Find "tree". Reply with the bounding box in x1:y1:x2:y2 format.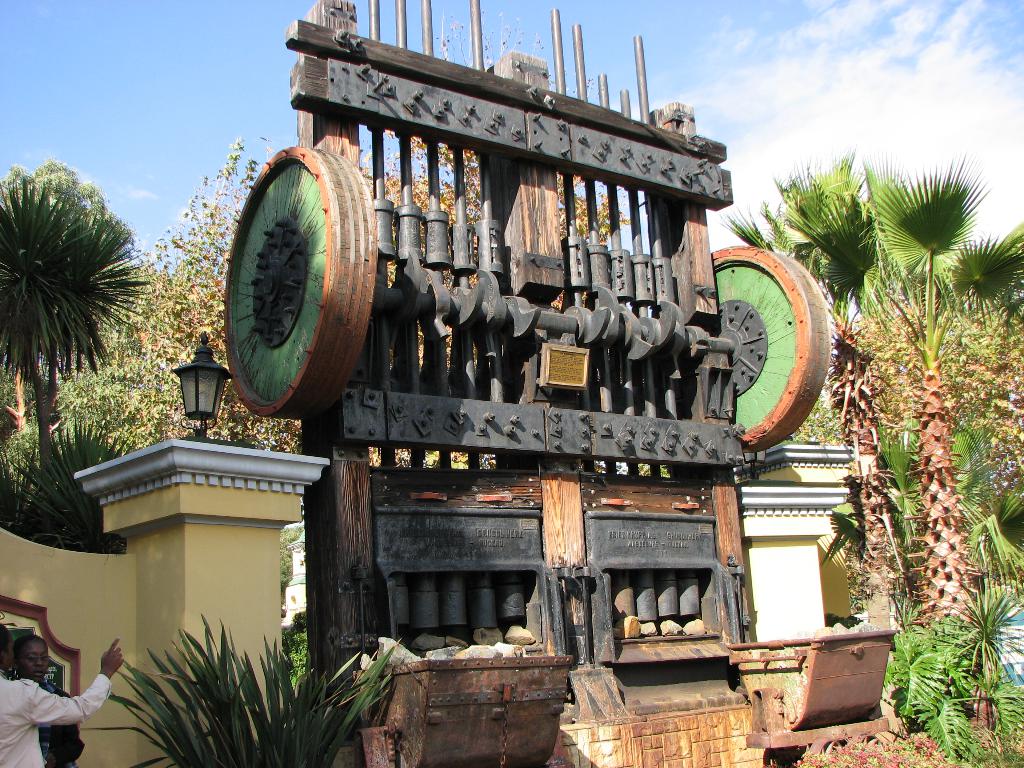
7:140:147:509.
